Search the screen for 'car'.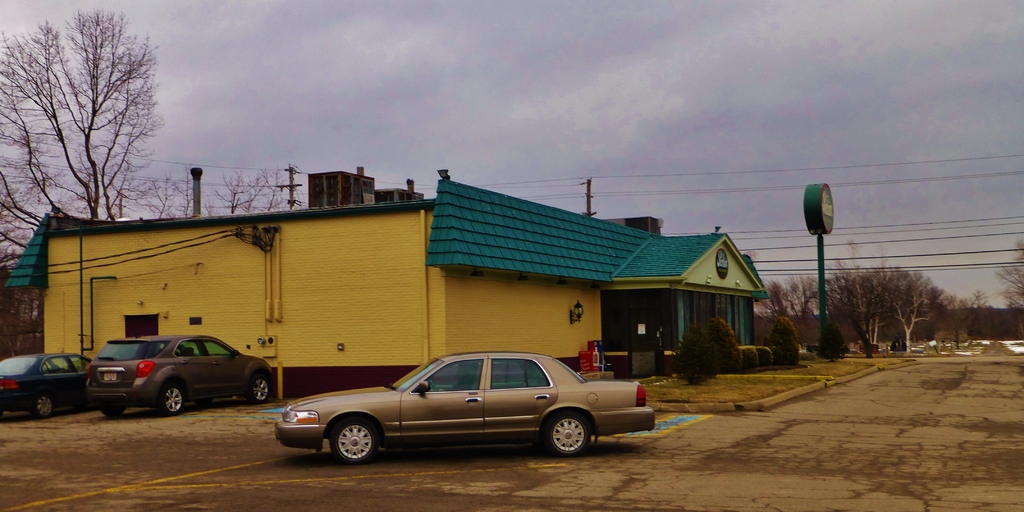
Found at (left=273, top=350, right=655, bottom=456).
